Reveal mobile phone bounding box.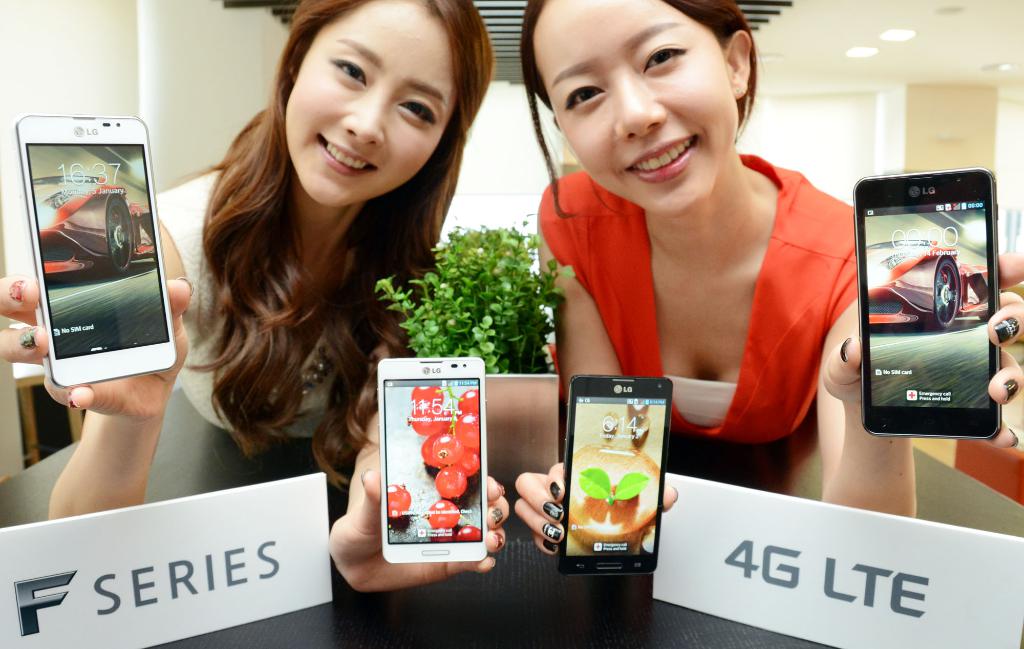
Revealed: detection(378, 356, 488, 564).
